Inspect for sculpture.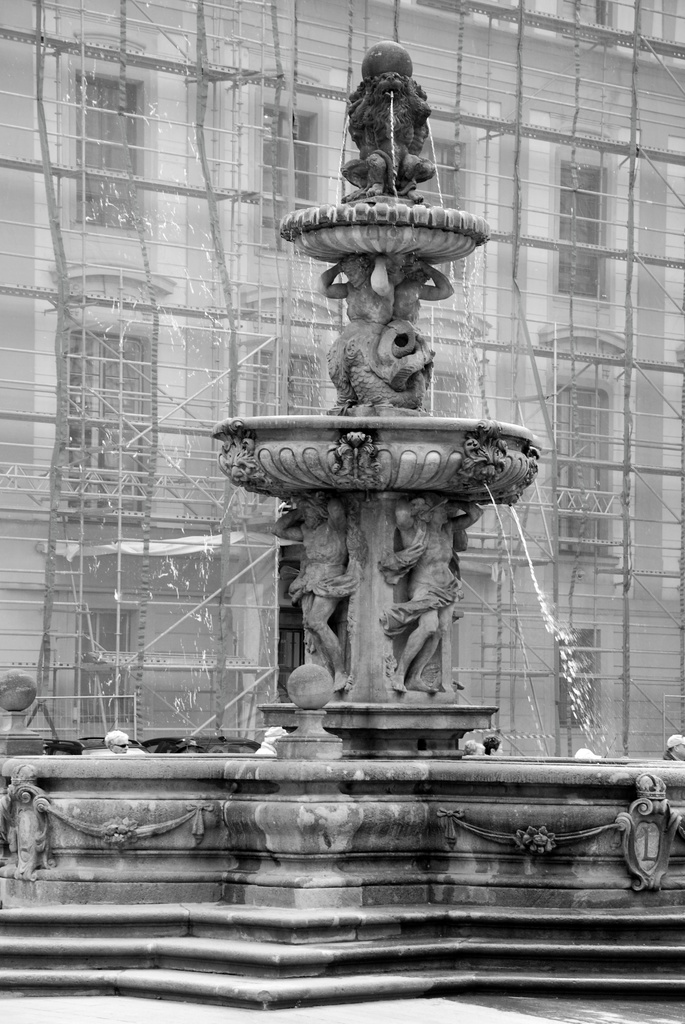
Inspection: 324:255:404:416.
